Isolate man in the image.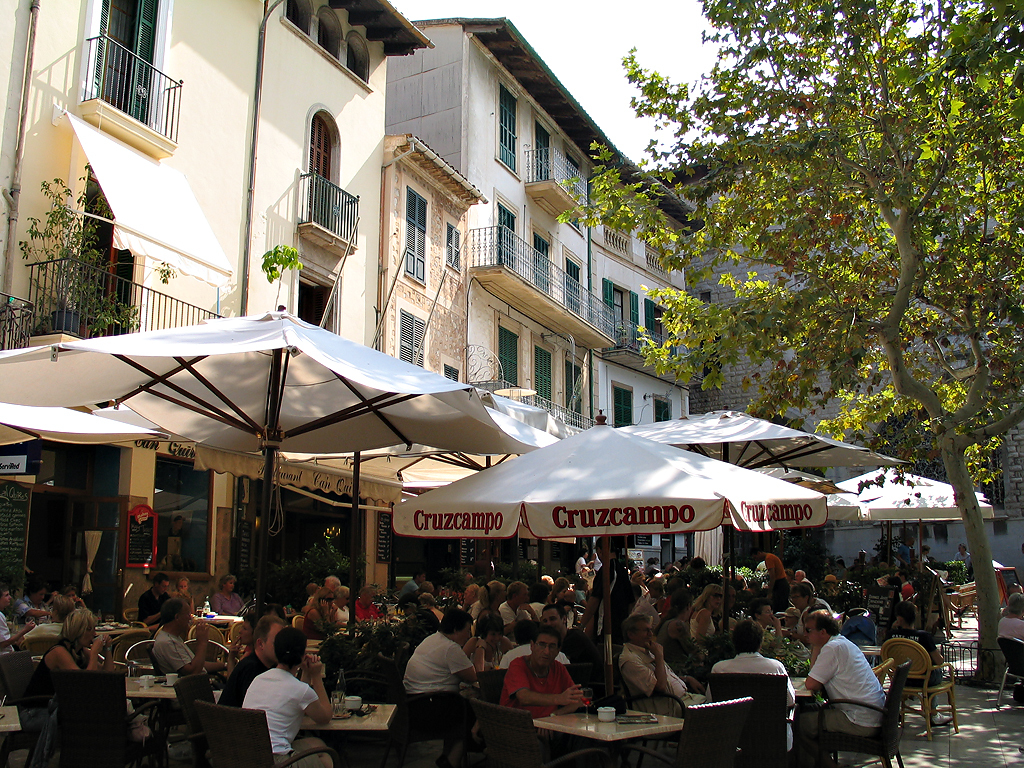
Isolated region: box(585, 535, 634, 636).
